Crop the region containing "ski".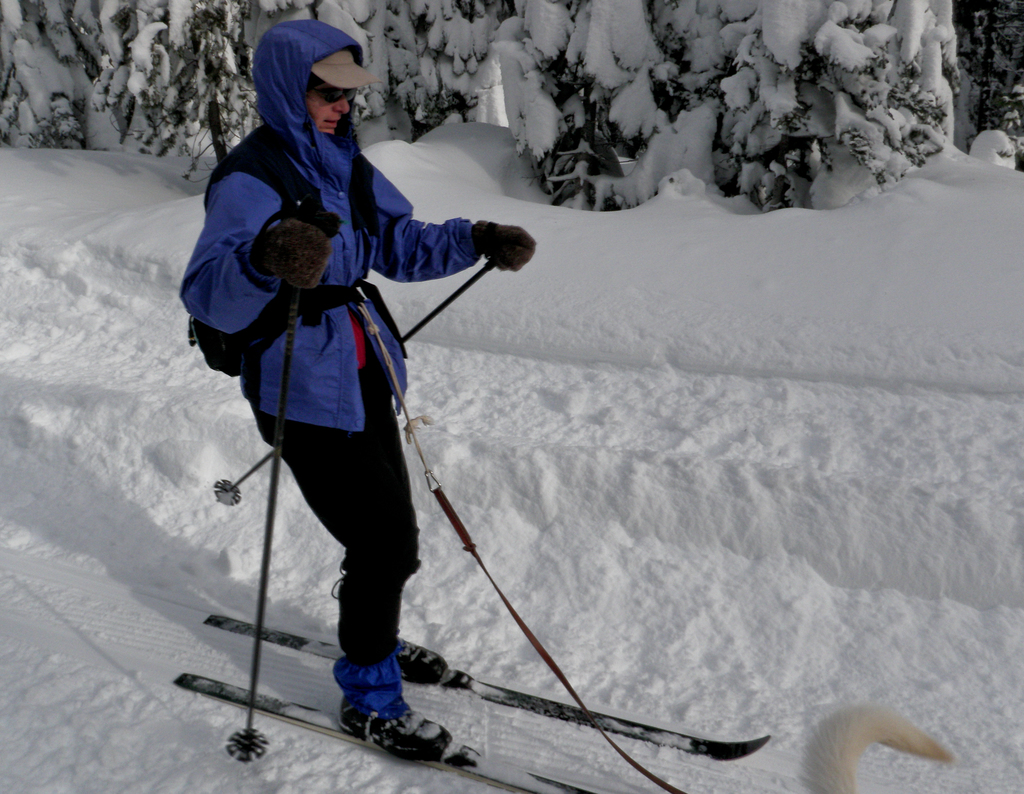
Crop region: 193,596,780,772.
